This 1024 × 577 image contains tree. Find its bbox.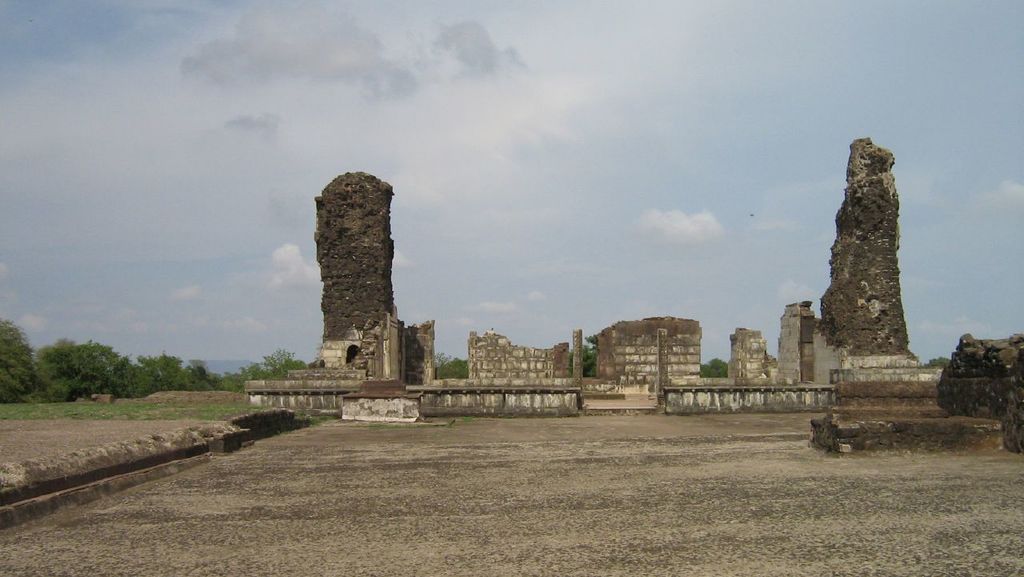
pyautogui.locateOnScreen(431, 351, 470, 379).
